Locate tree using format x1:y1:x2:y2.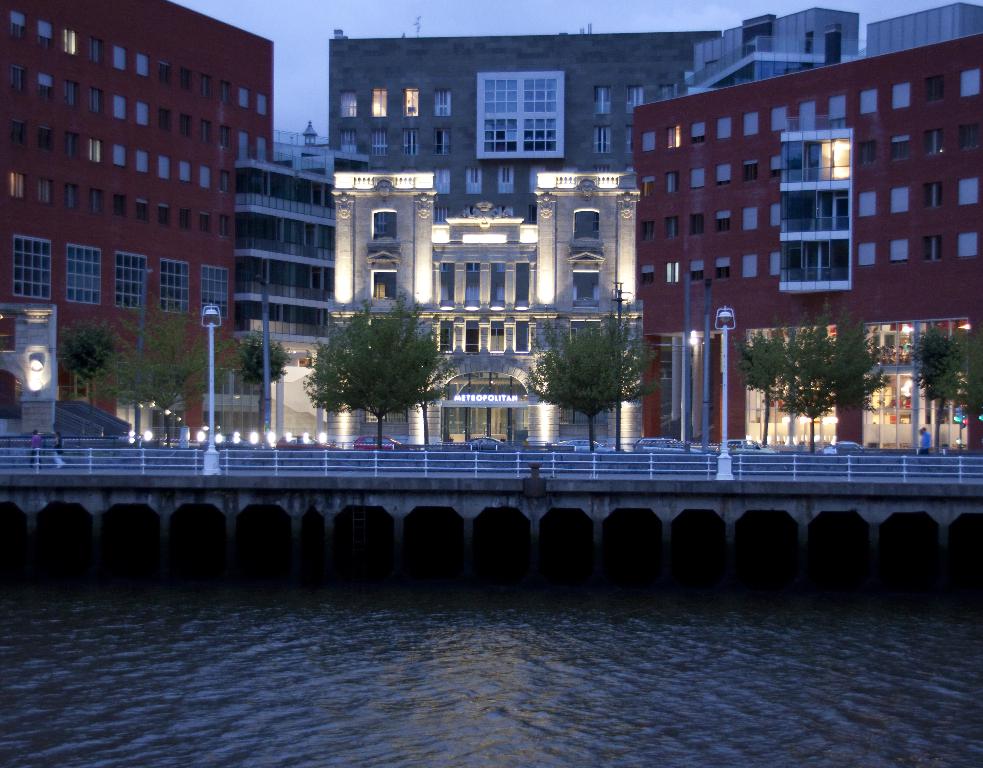
243:324:292:439.
